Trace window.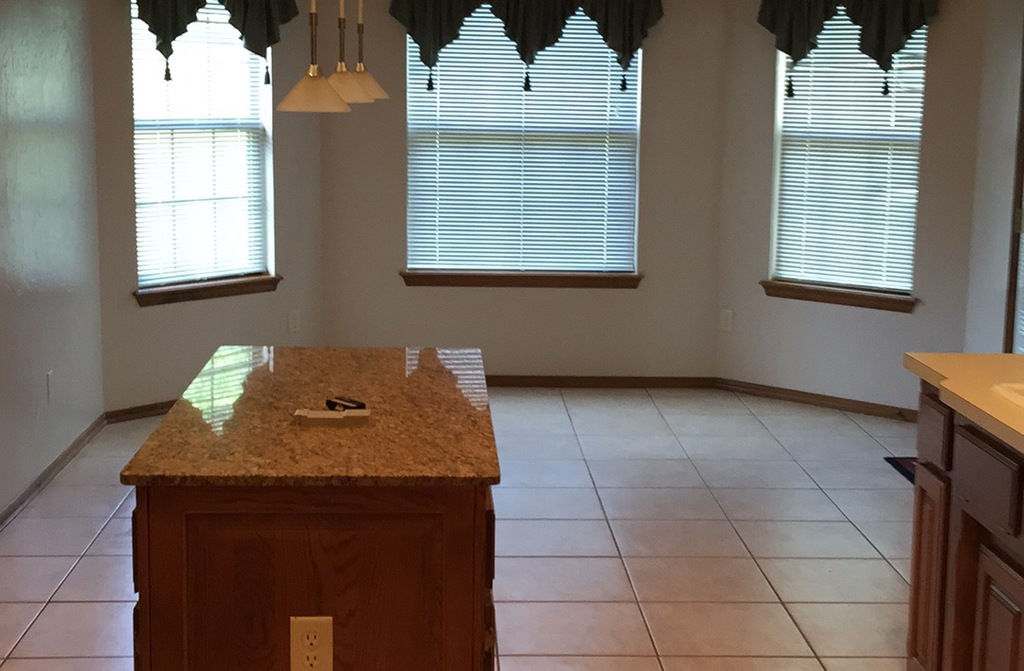
Traced to 757:5:951:315.
